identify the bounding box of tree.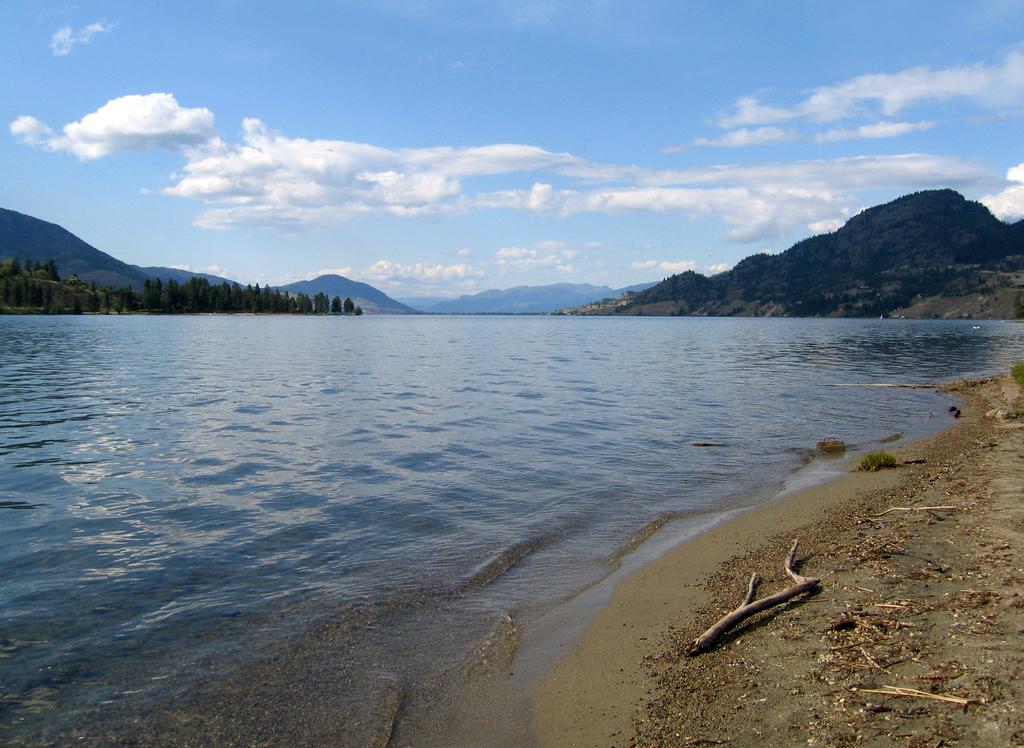
<region>45, 258, 59, 282</region>.
